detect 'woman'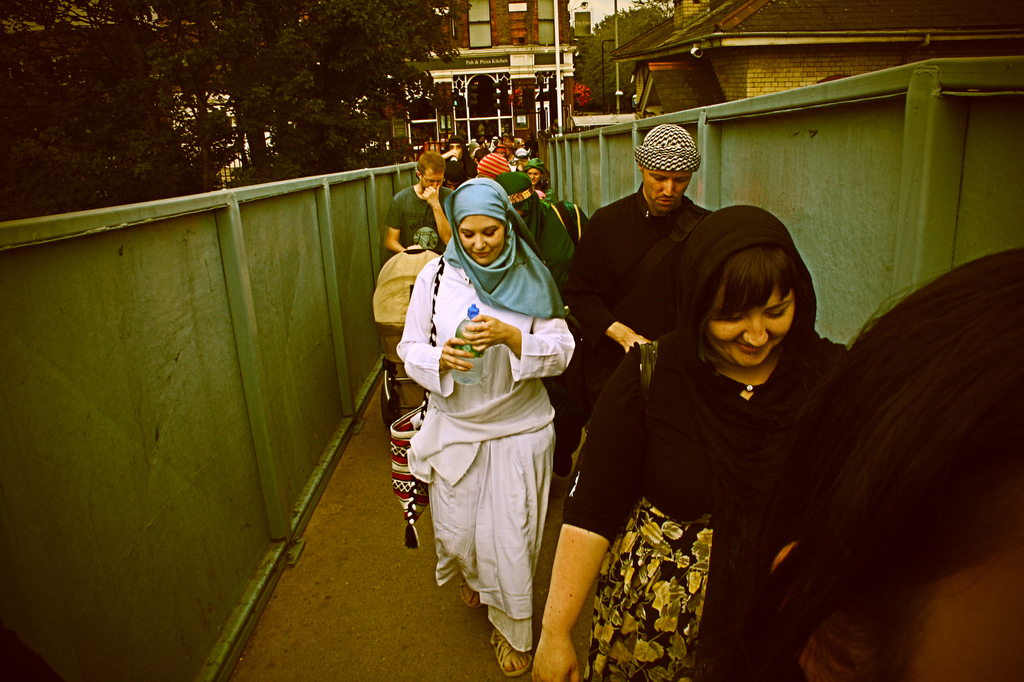
399/171/567/661
